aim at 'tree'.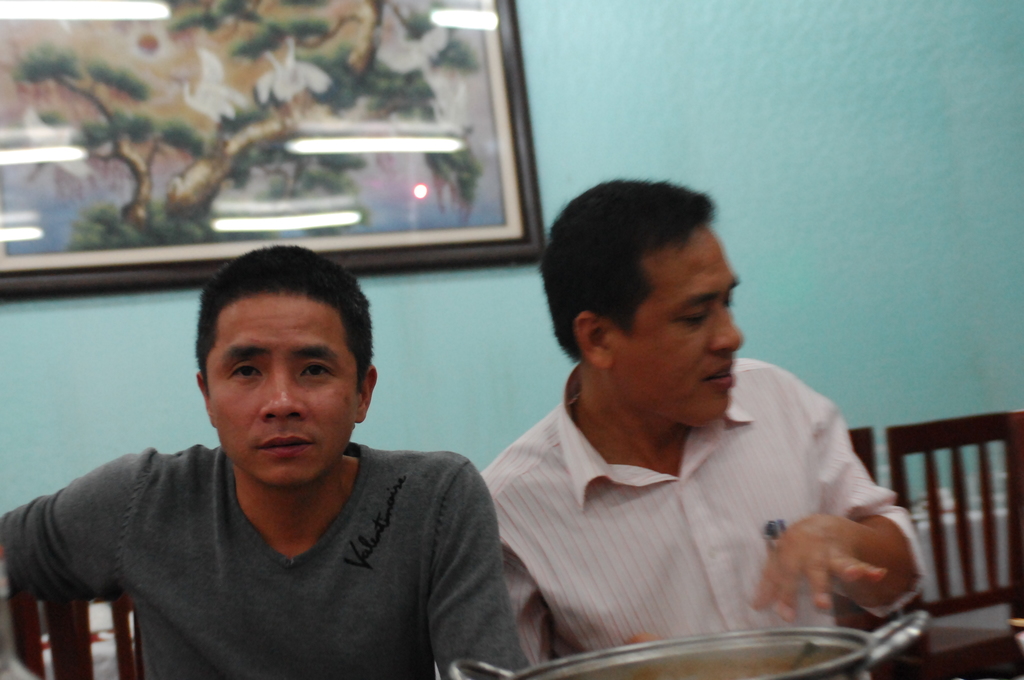
Aimed at [x1=17, y1=0, x2=472, y2=240].
